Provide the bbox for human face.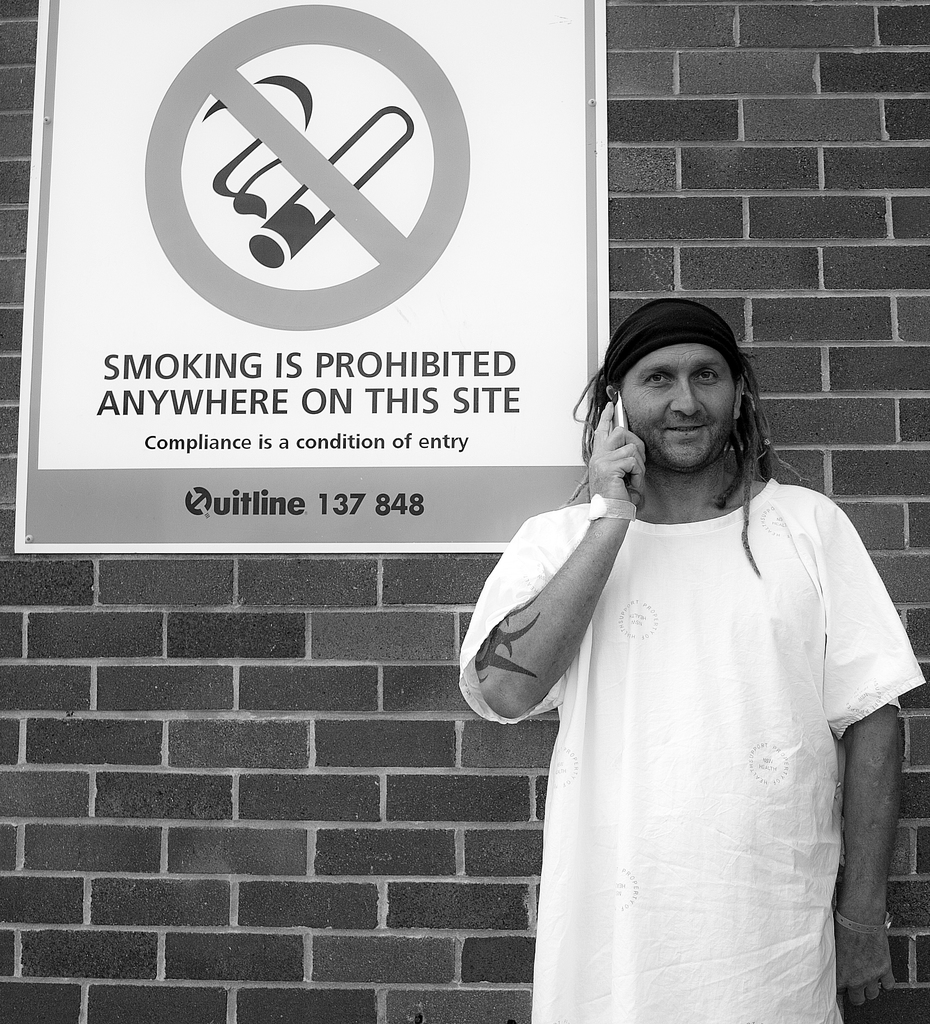
[x1=622, y1=344, x2=737, y2=475].
